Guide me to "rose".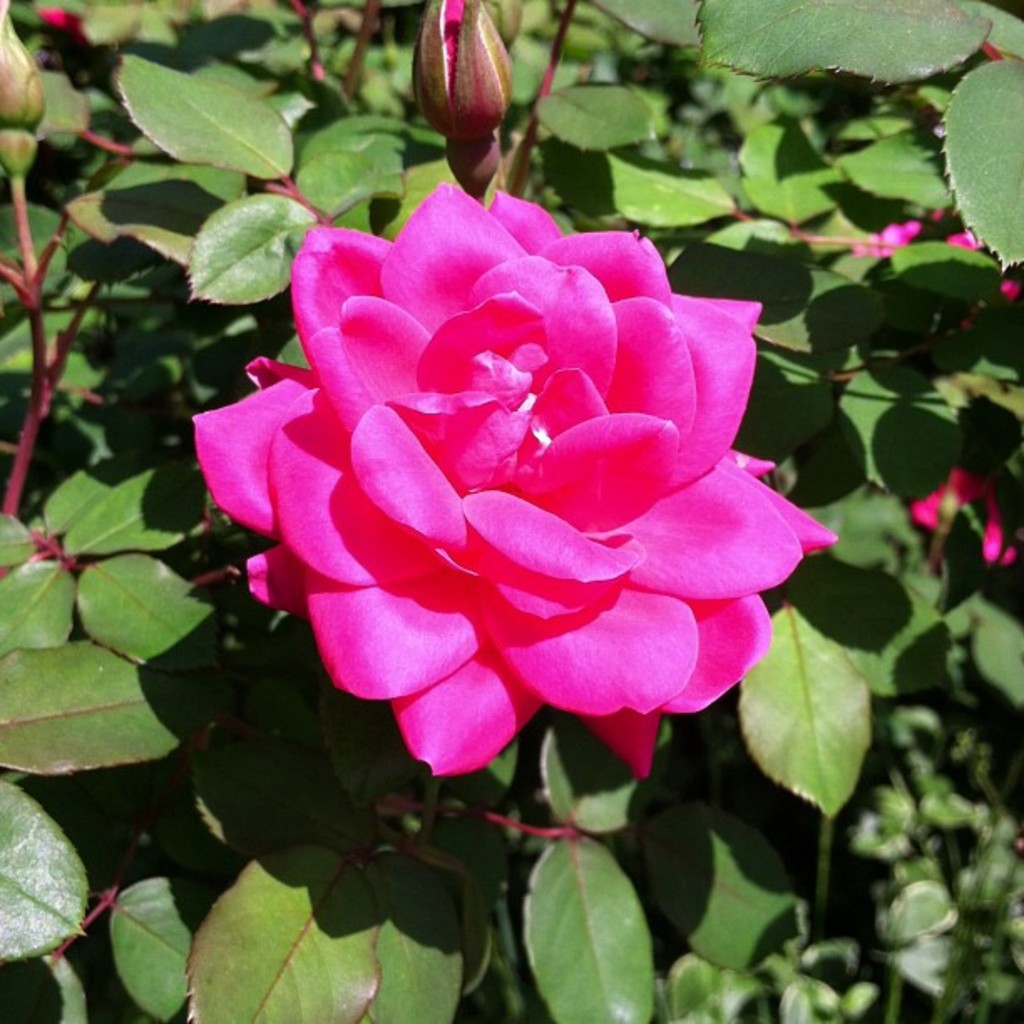
Guidance: {"x1": 181, "y1": 176, "x2": 838, "y2": 780}.
